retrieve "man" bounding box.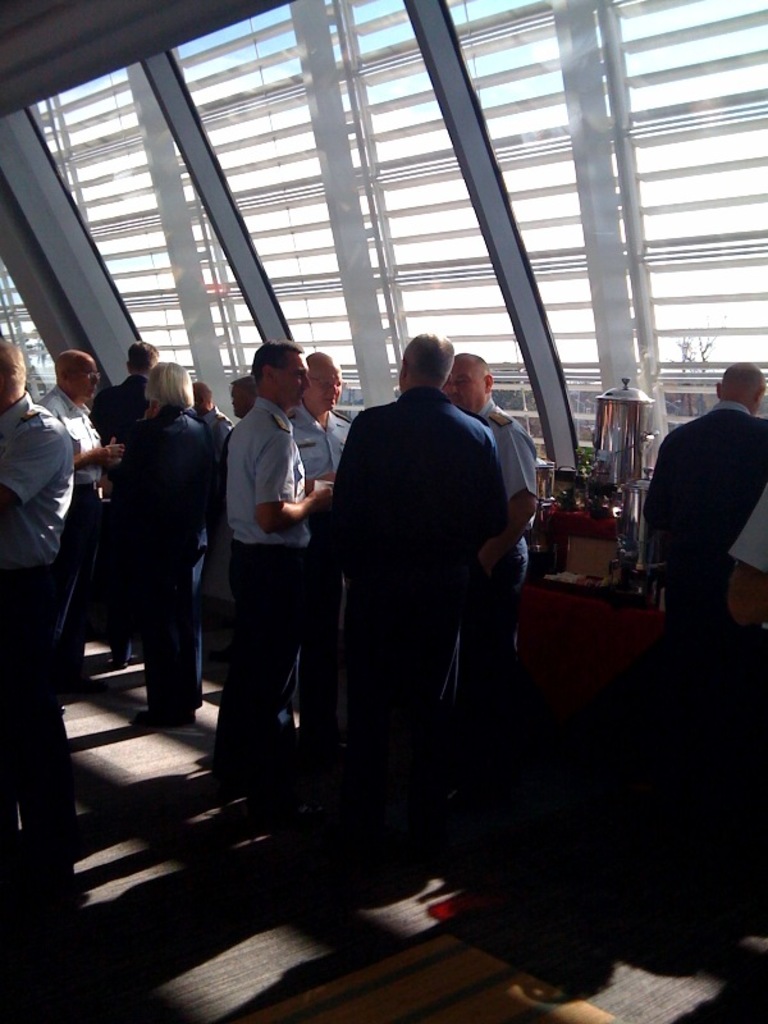
Bounding box: <box>444,353,544,750</box>.
